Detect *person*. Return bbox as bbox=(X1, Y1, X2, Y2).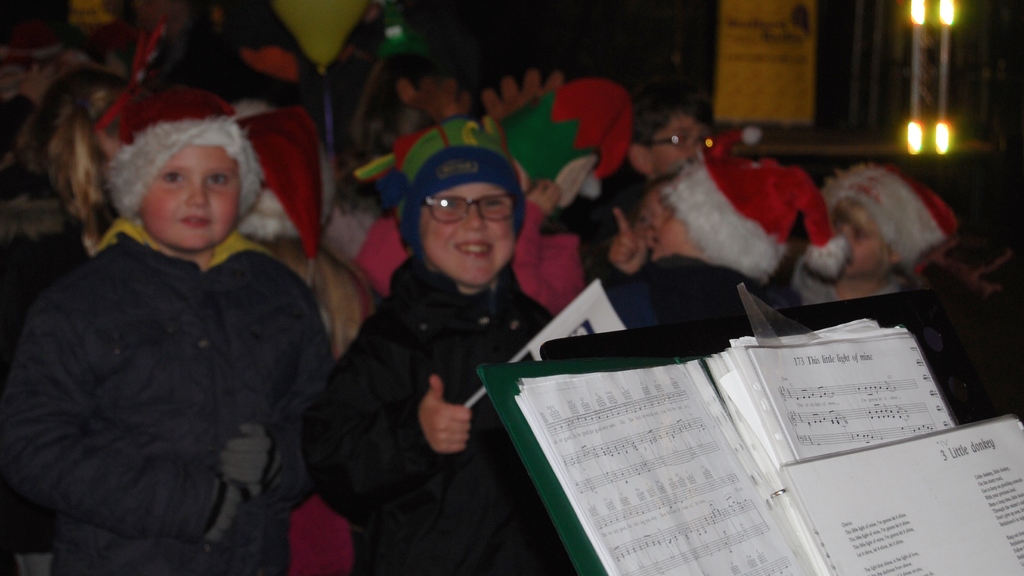
bbox=(301, 134, 564, 575).
